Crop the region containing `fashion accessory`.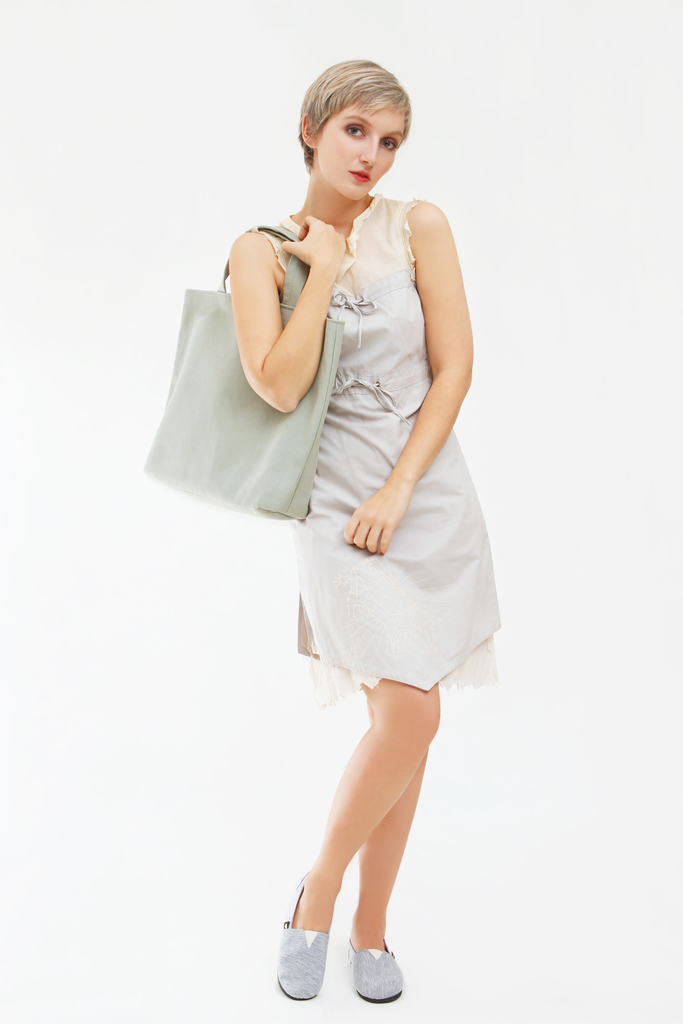
Crop region: 277,872,331,1007.
